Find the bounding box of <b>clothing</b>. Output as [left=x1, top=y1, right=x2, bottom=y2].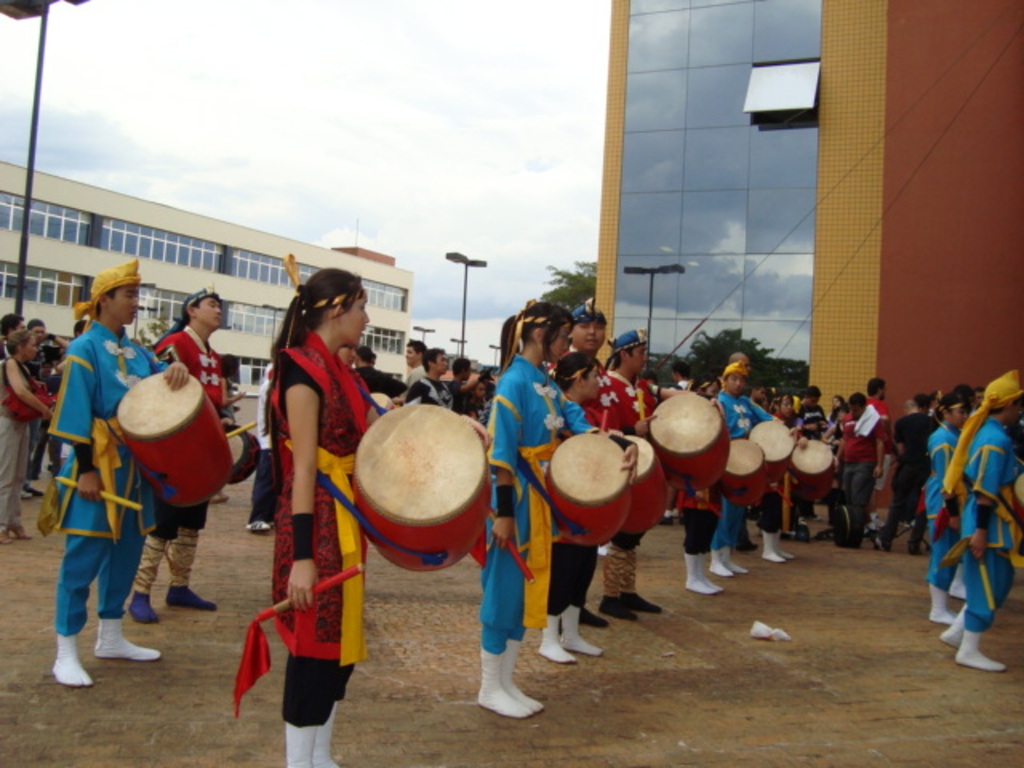
[left=589, top=362, right=651, bottom=598].
